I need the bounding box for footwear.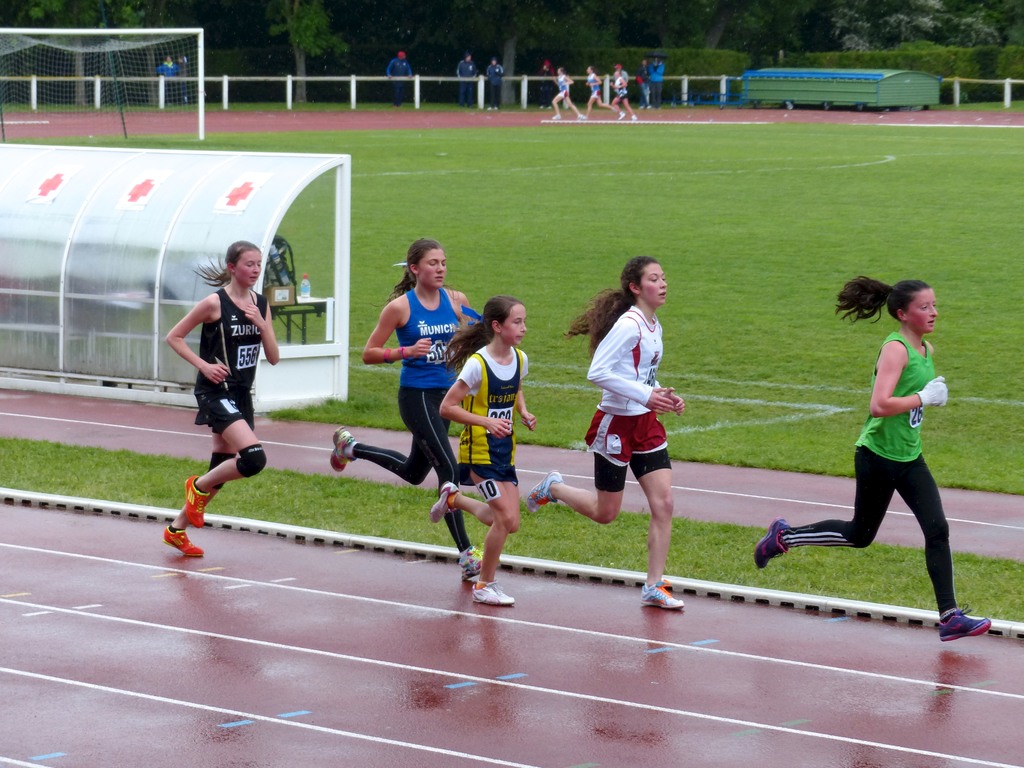
Here it is: 330:428:353:472.
